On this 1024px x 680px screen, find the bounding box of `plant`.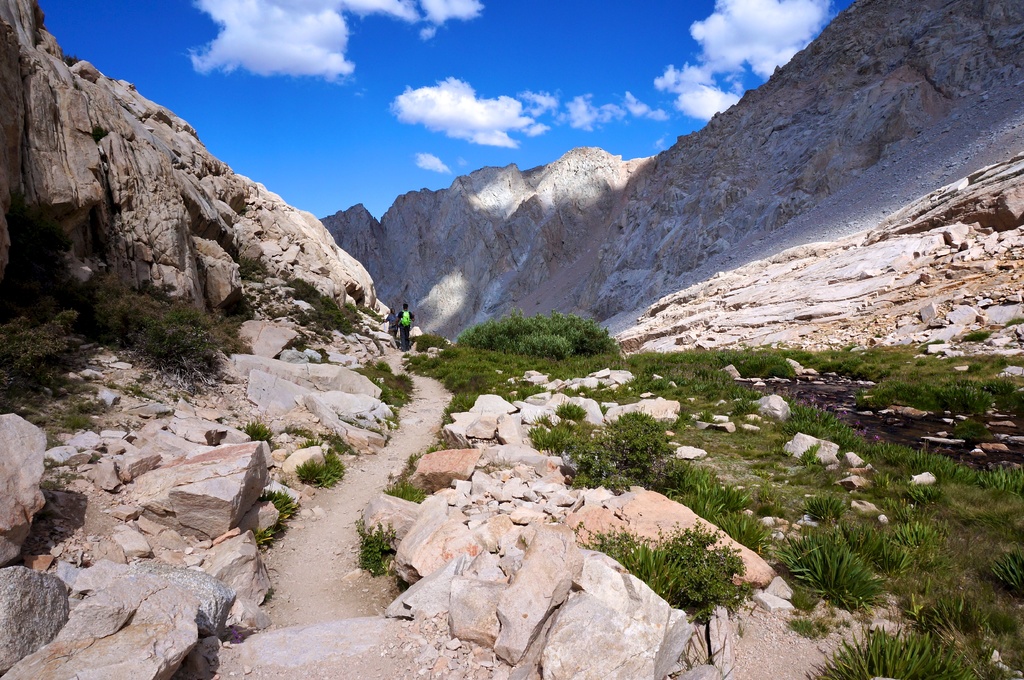
Bounding box: box=[559, 400, 588, 422].
